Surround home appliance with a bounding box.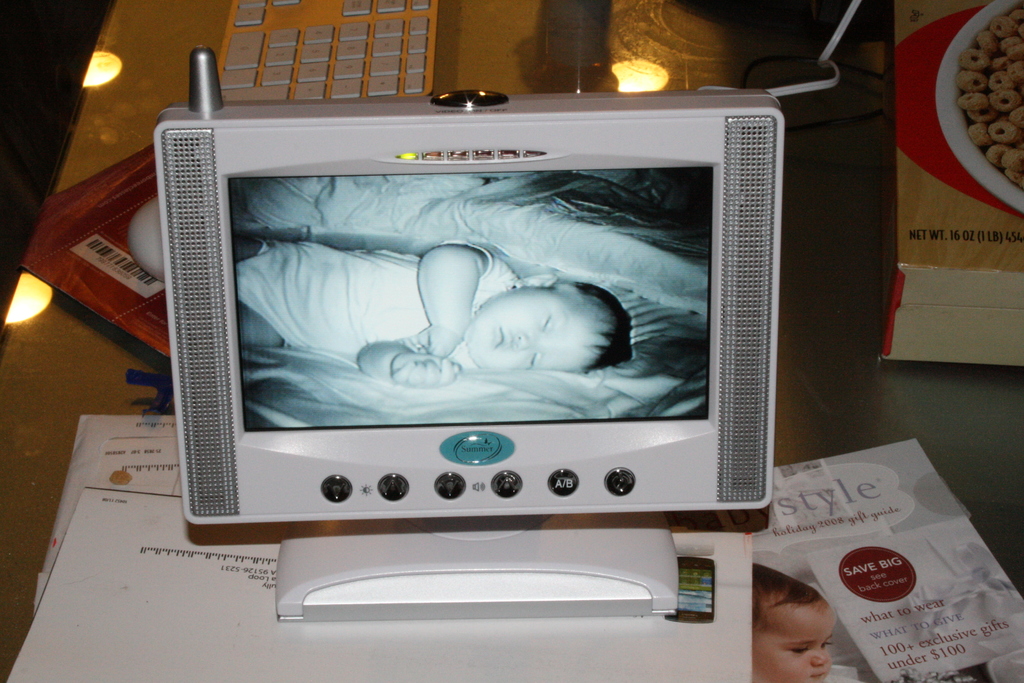
153, 47, 780, 614.
